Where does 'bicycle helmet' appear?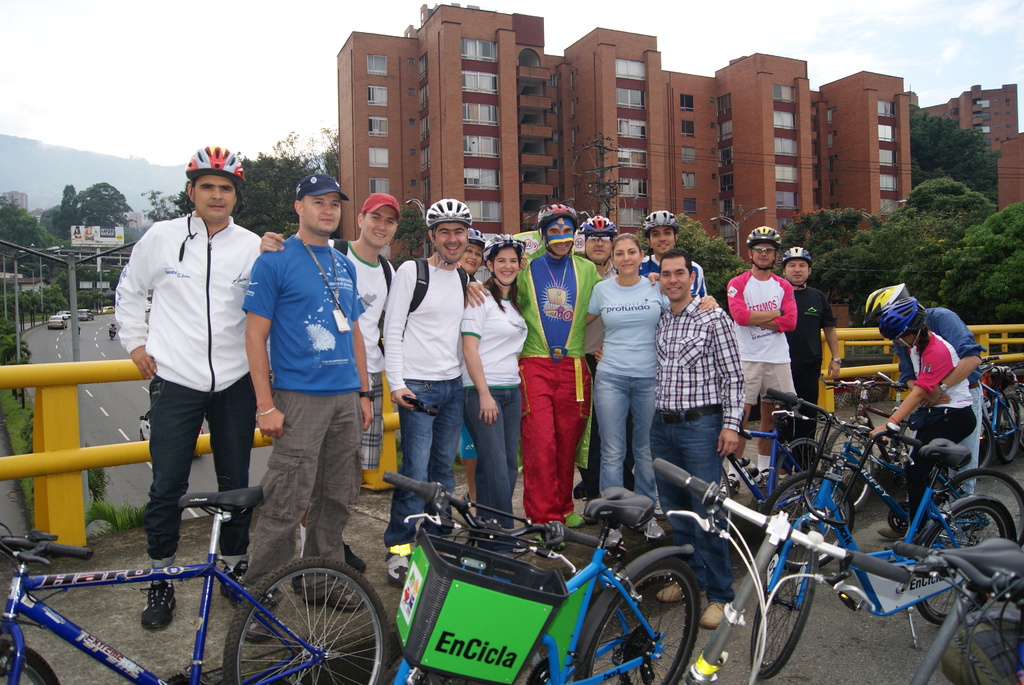
Appears at <bbox>648, 206, 679, 223</bbox>.
